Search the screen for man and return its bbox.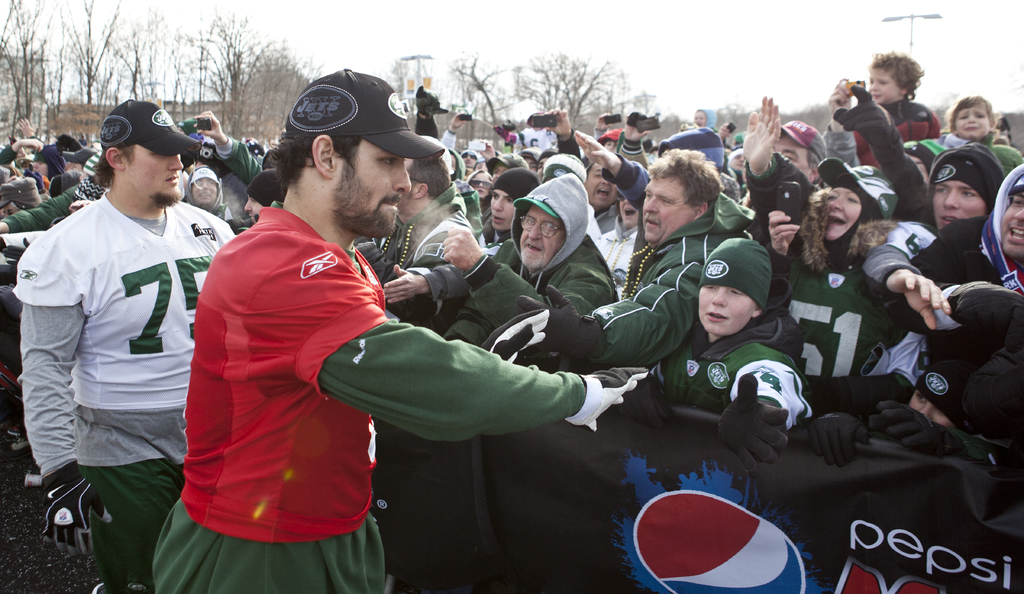
Found: l=439, t=171, r=619, b=348.
